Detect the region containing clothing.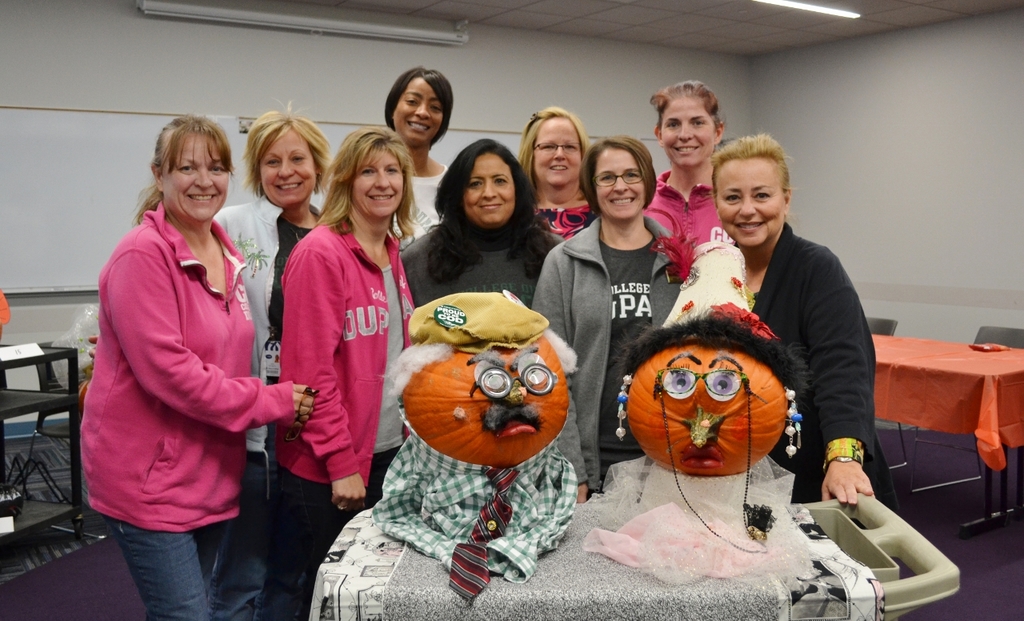
279/211/420/620.
